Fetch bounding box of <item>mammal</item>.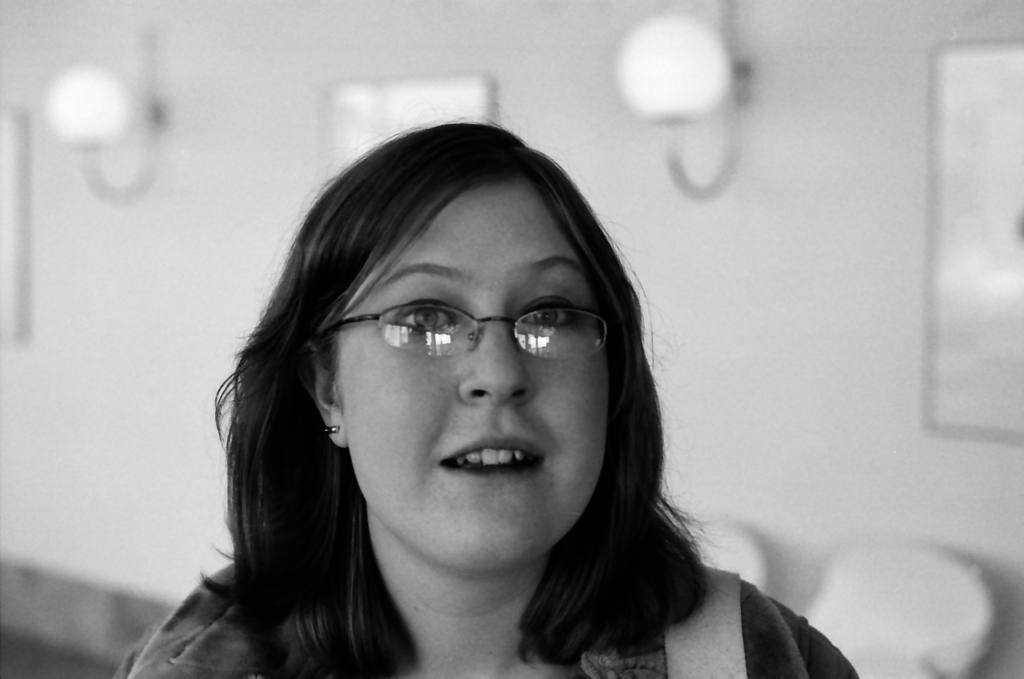
Bbox: (x1=156, y1=113, x2=830, y2=651).
